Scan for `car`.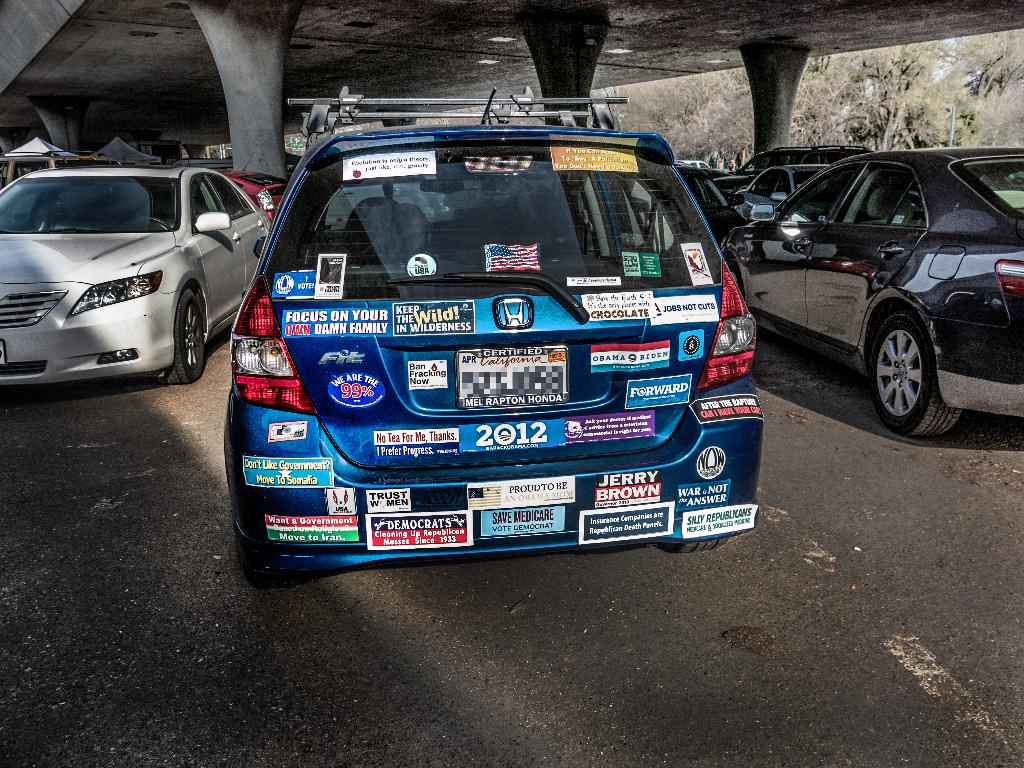
Scan result: crop(212, 171, 289, 216).
